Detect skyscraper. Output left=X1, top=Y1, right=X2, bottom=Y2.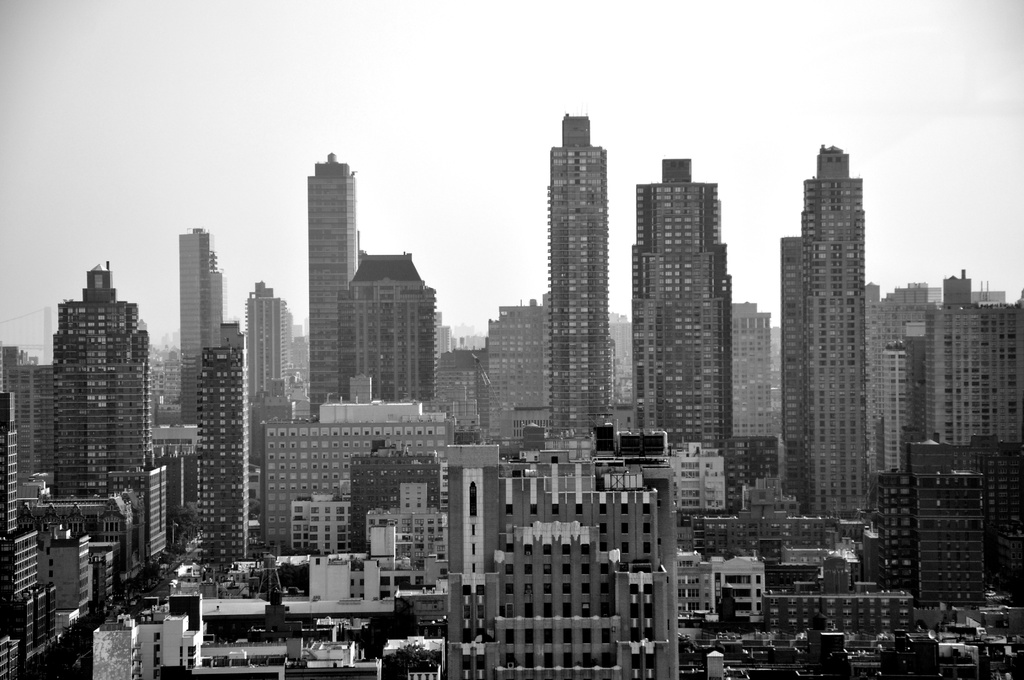
left=205, top=347, right=254, bottom=557.
